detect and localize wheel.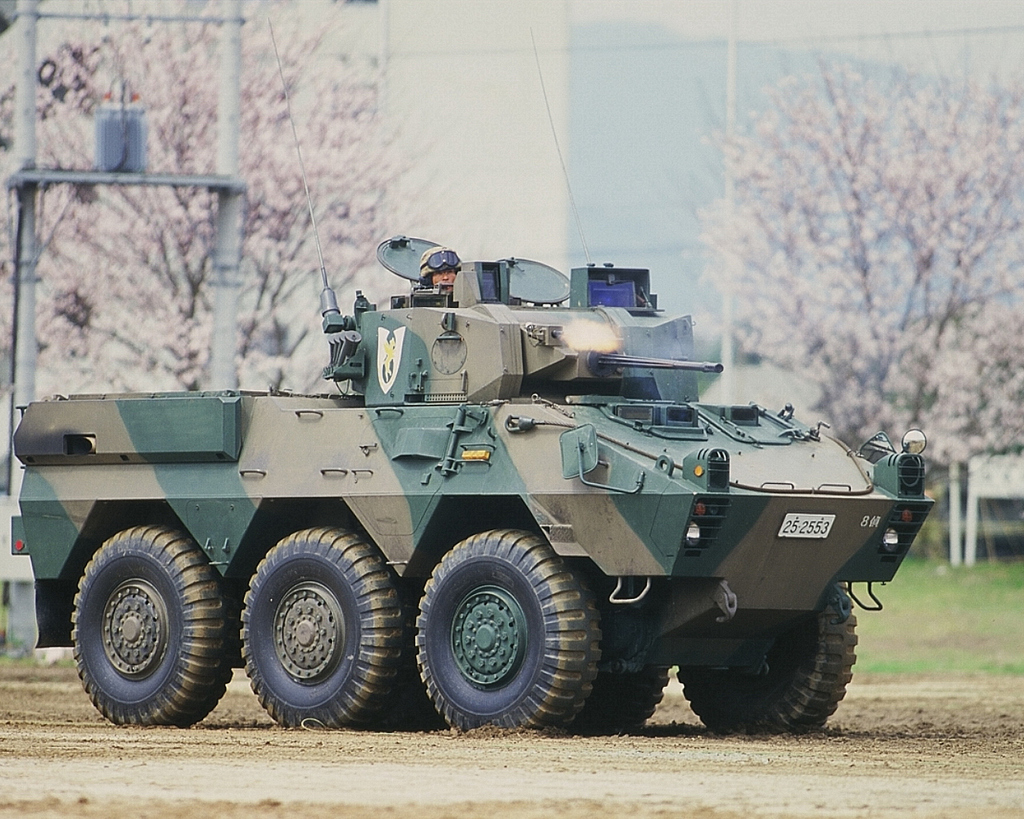
Localized at <region>672, 579, 849, 733</region>.
